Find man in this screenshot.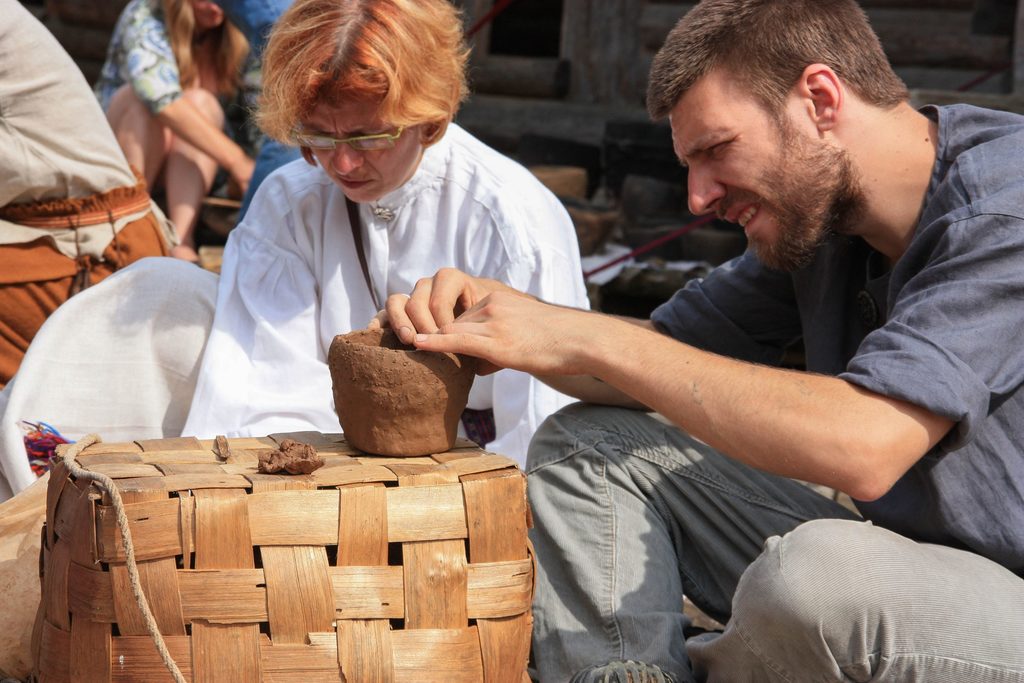
The bounding box for man is BBox(363, 0, 1023, 682).
